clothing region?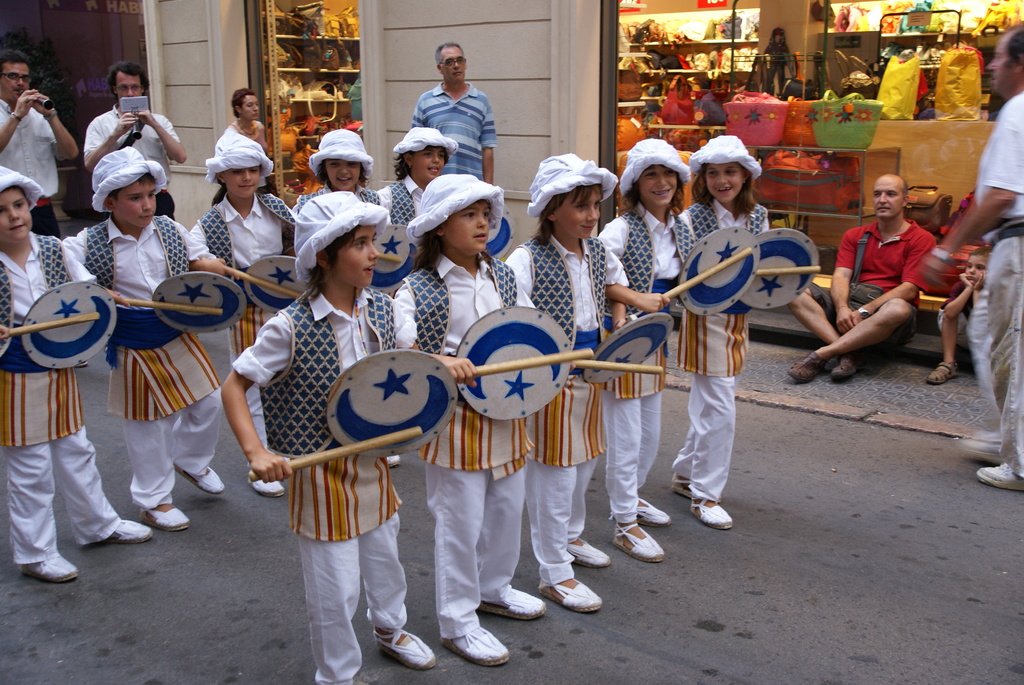
[387,177,430,262]
